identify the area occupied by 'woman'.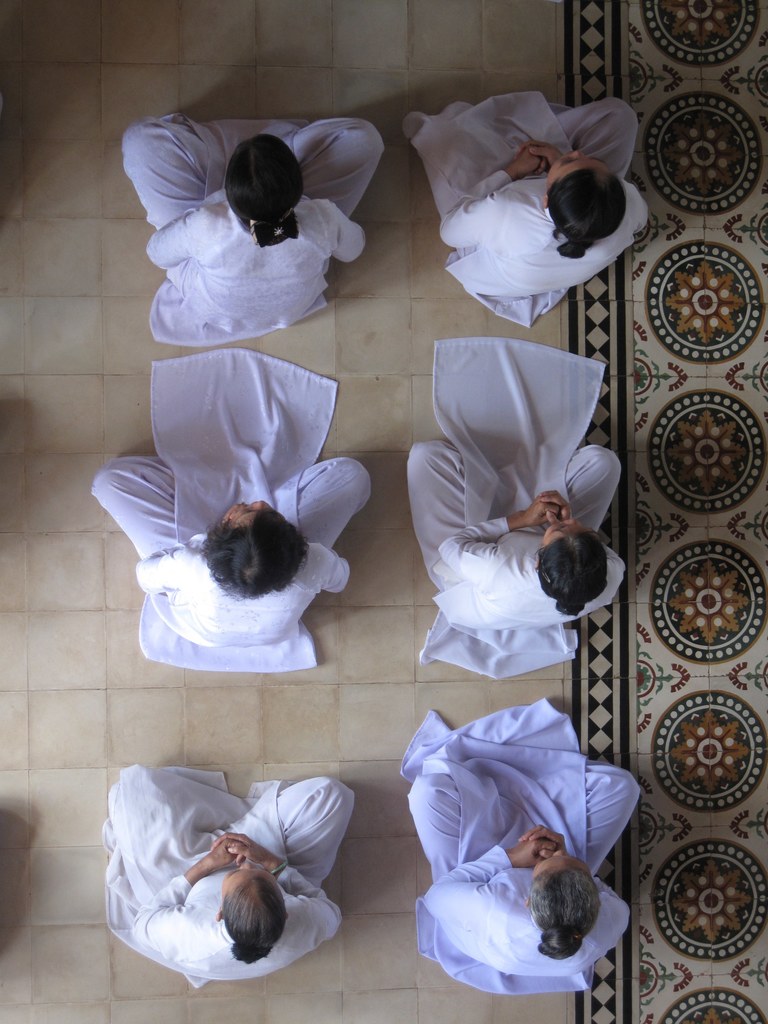
Area: l=83, t=454, r=371, b=653.
